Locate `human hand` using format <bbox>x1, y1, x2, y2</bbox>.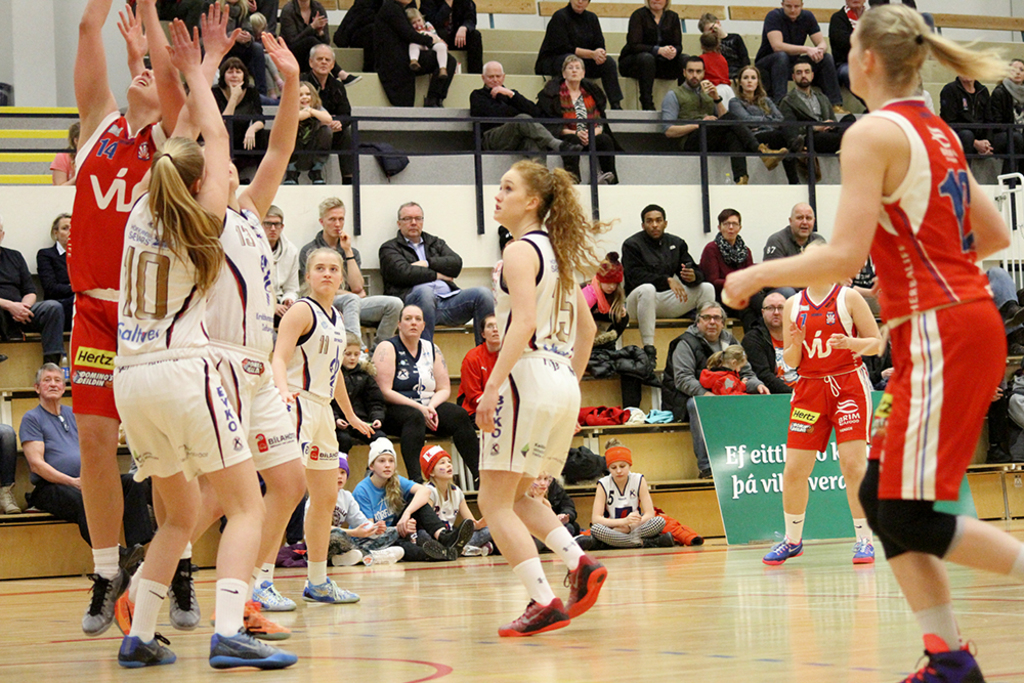
<bbox>240, 131, 256, 153</bbox>.
